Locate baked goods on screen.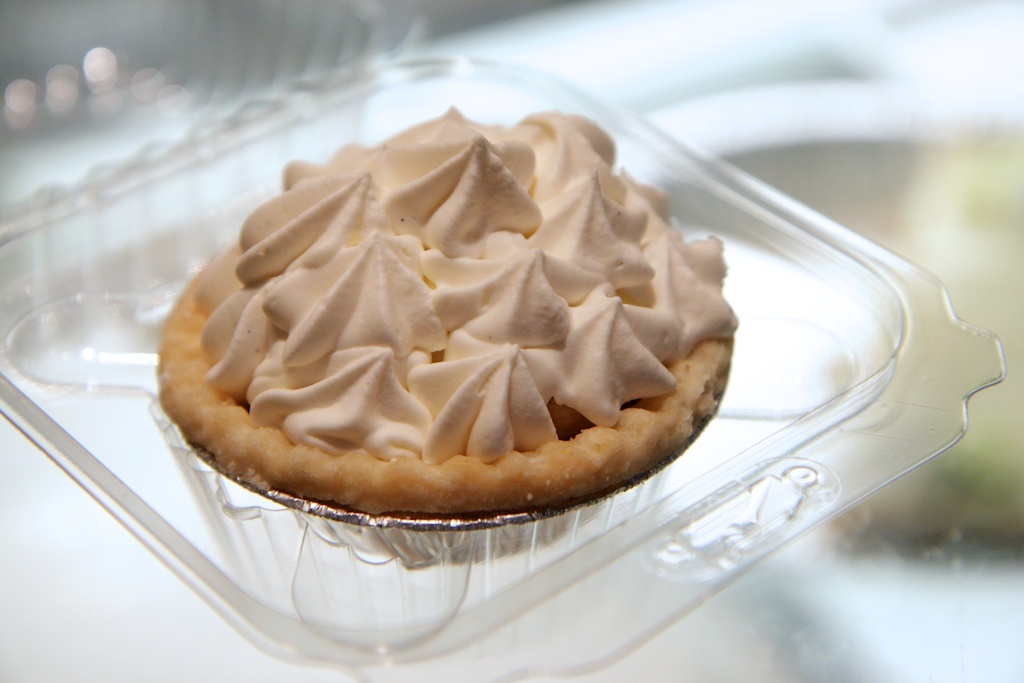
On screen at [175, 123, 744, 598].
